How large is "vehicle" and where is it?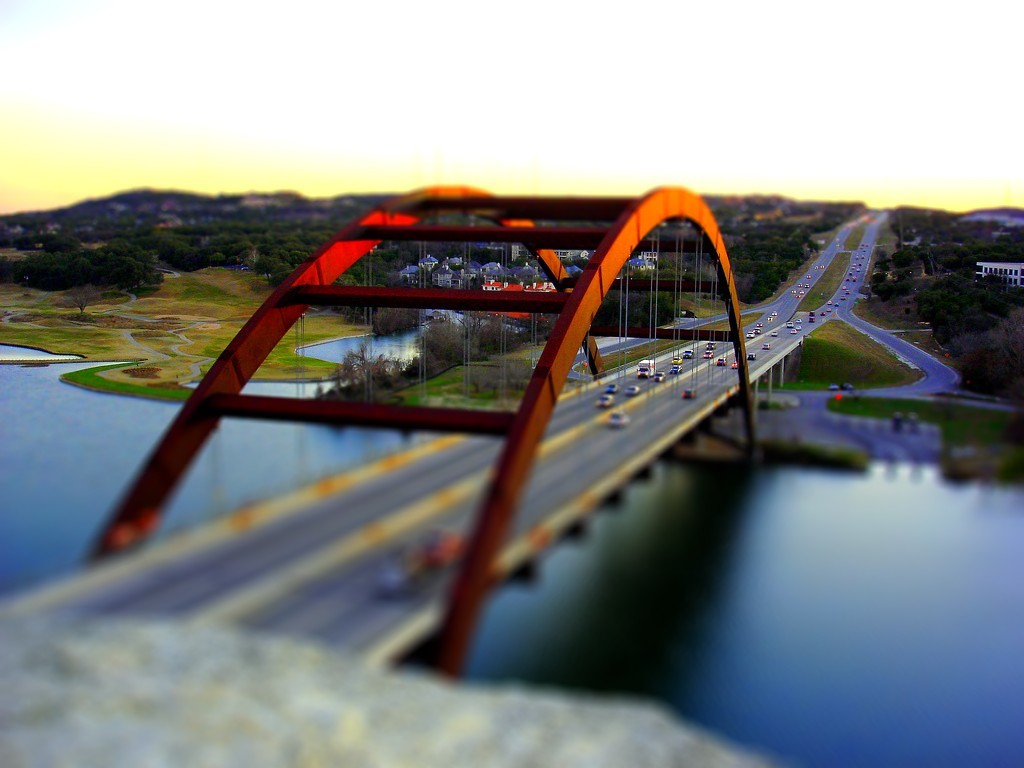
Bounding box: 650,369,664,381.
